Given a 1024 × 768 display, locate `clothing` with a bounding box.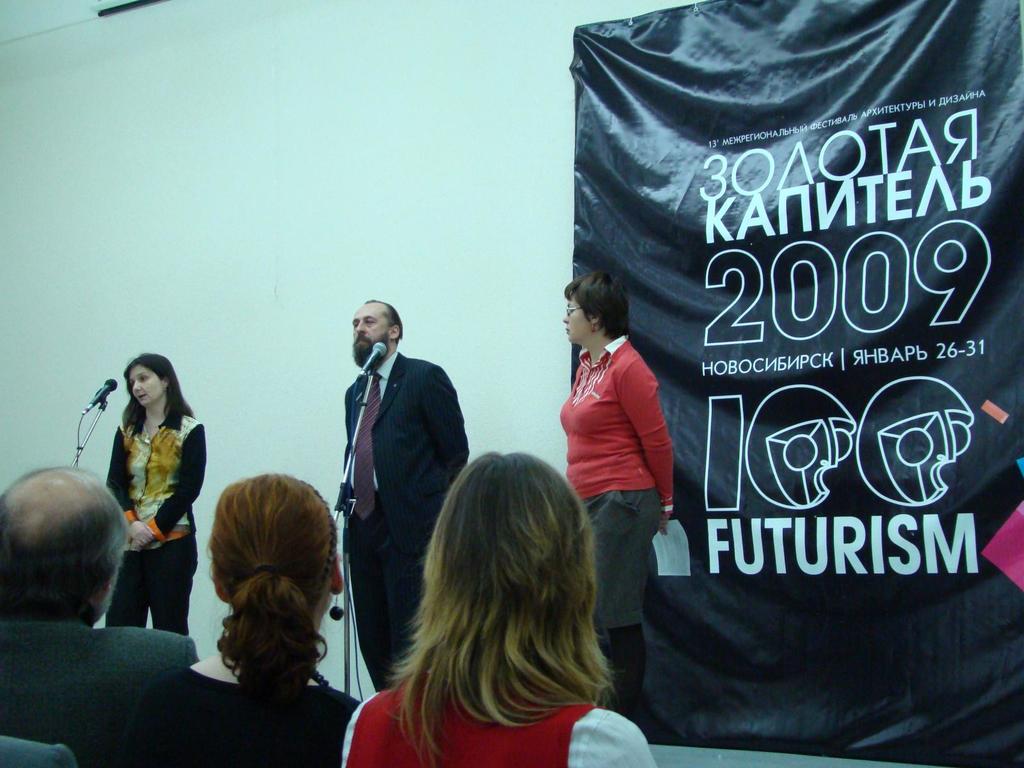
Located: 138/657/365/767.
